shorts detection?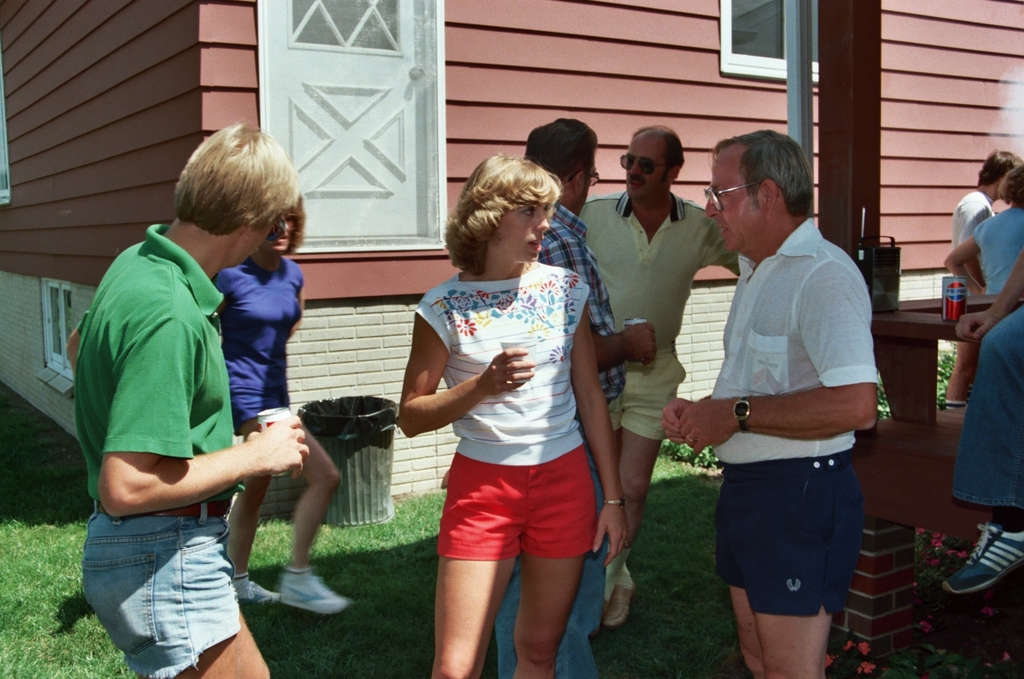
82 503 238 678
